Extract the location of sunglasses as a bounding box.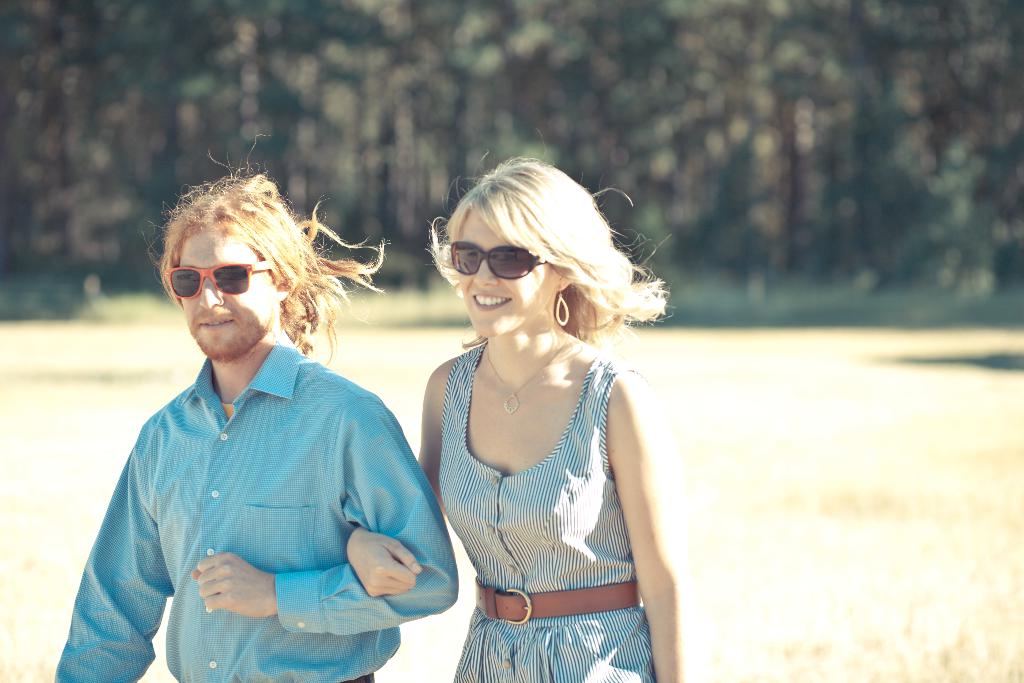
(160,262,273,300).
